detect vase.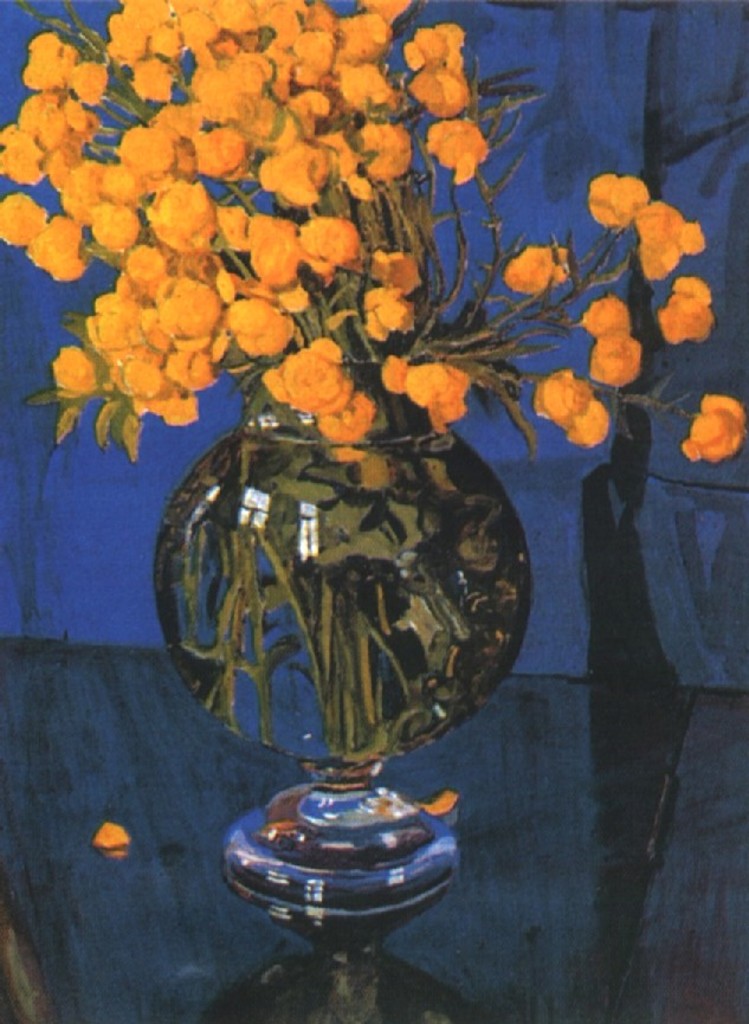
Detected at 153 411 535 922.
